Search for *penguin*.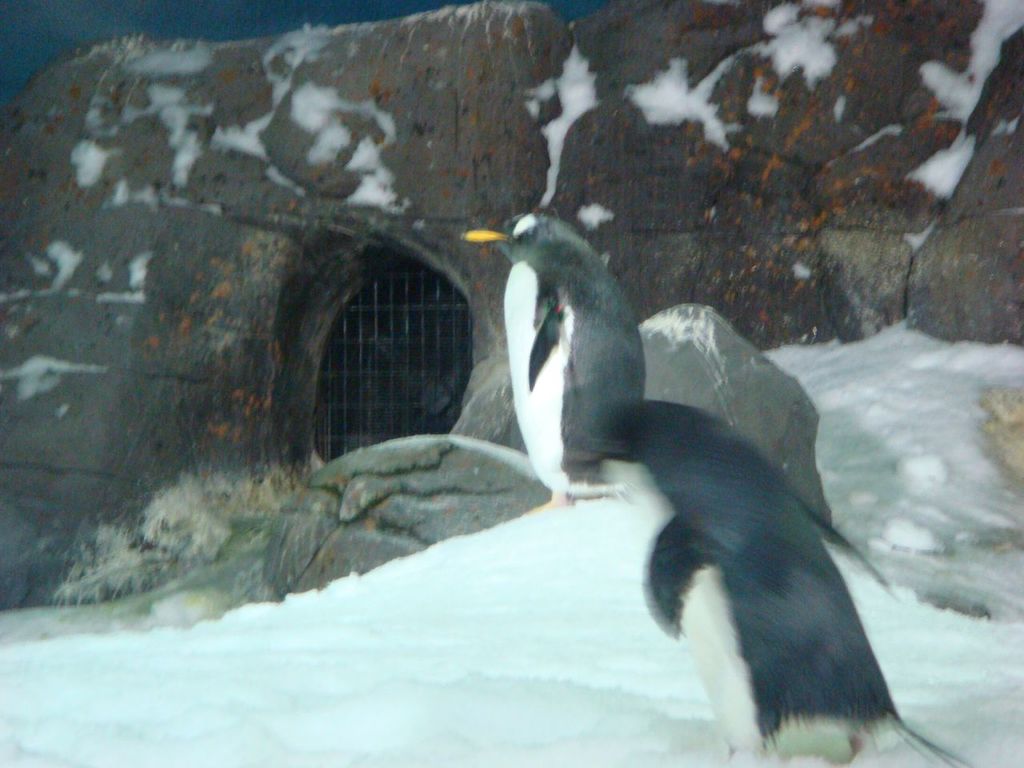
Found at box=[556, 386, 966, 760].
